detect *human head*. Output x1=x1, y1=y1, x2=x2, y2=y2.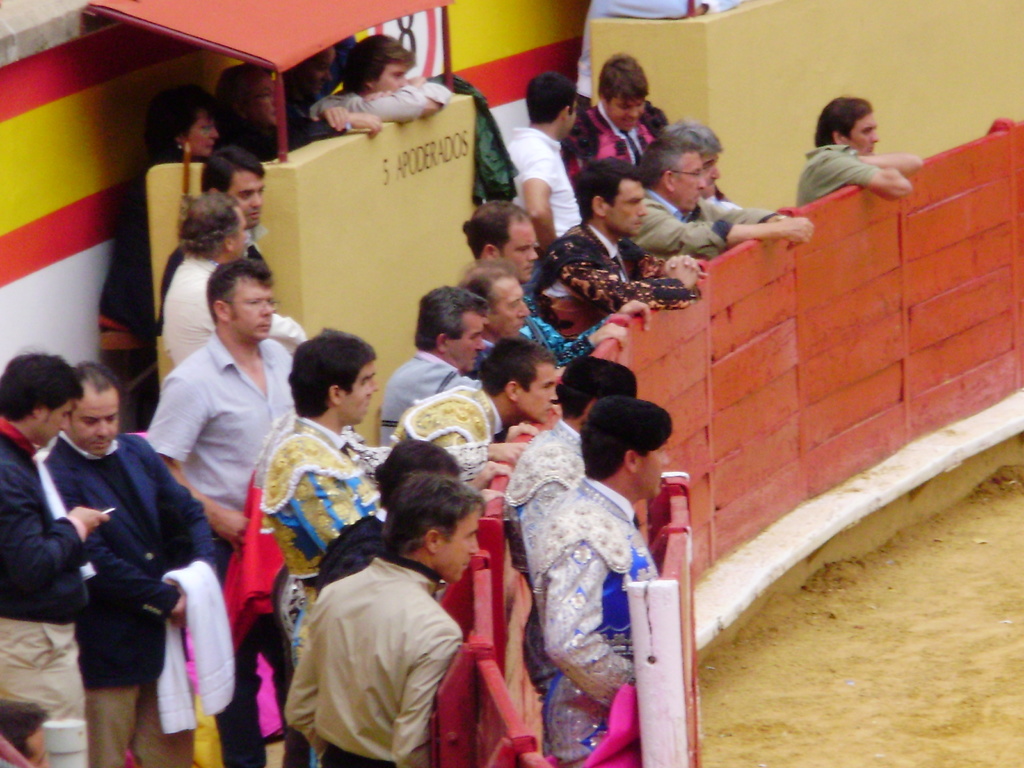
x1=477, y1=333, x2=558, y2=426.
